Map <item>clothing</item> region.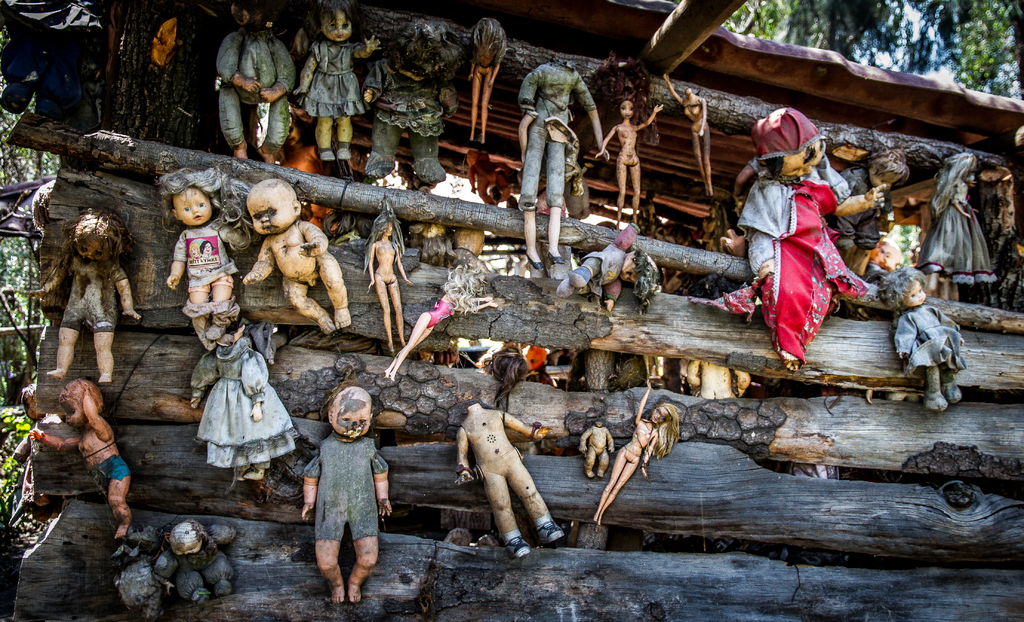
Mapped to detection(216, 28, 297, 148).
